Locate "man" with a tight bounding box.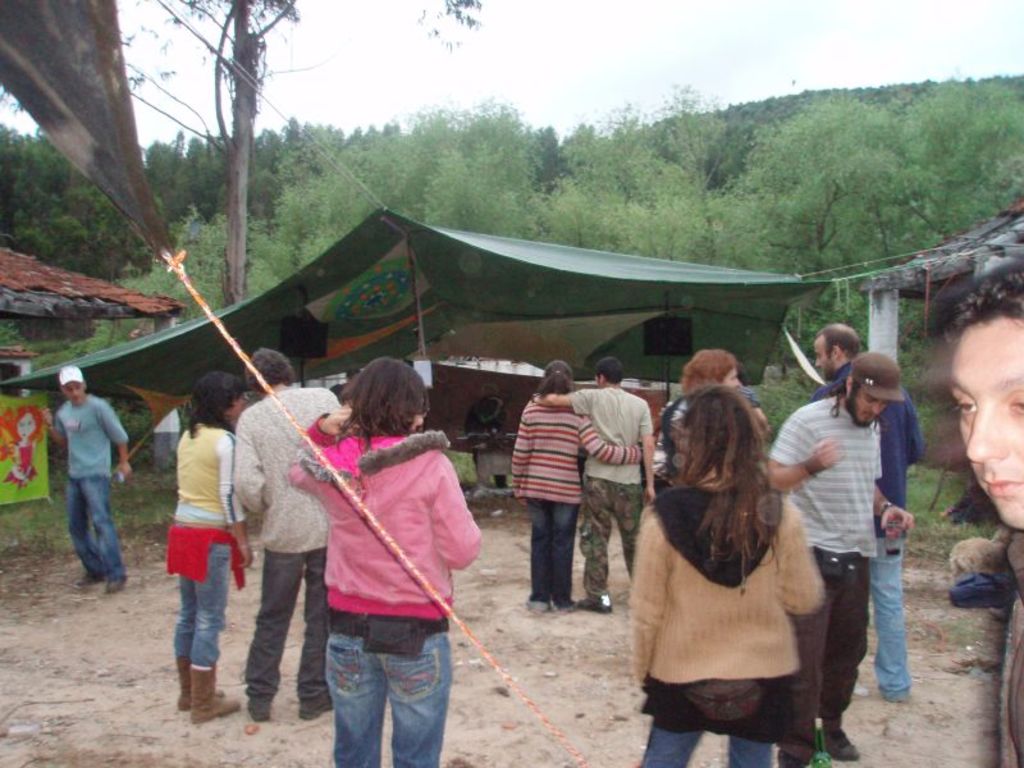
BBox(767, 343, 918, 764).
